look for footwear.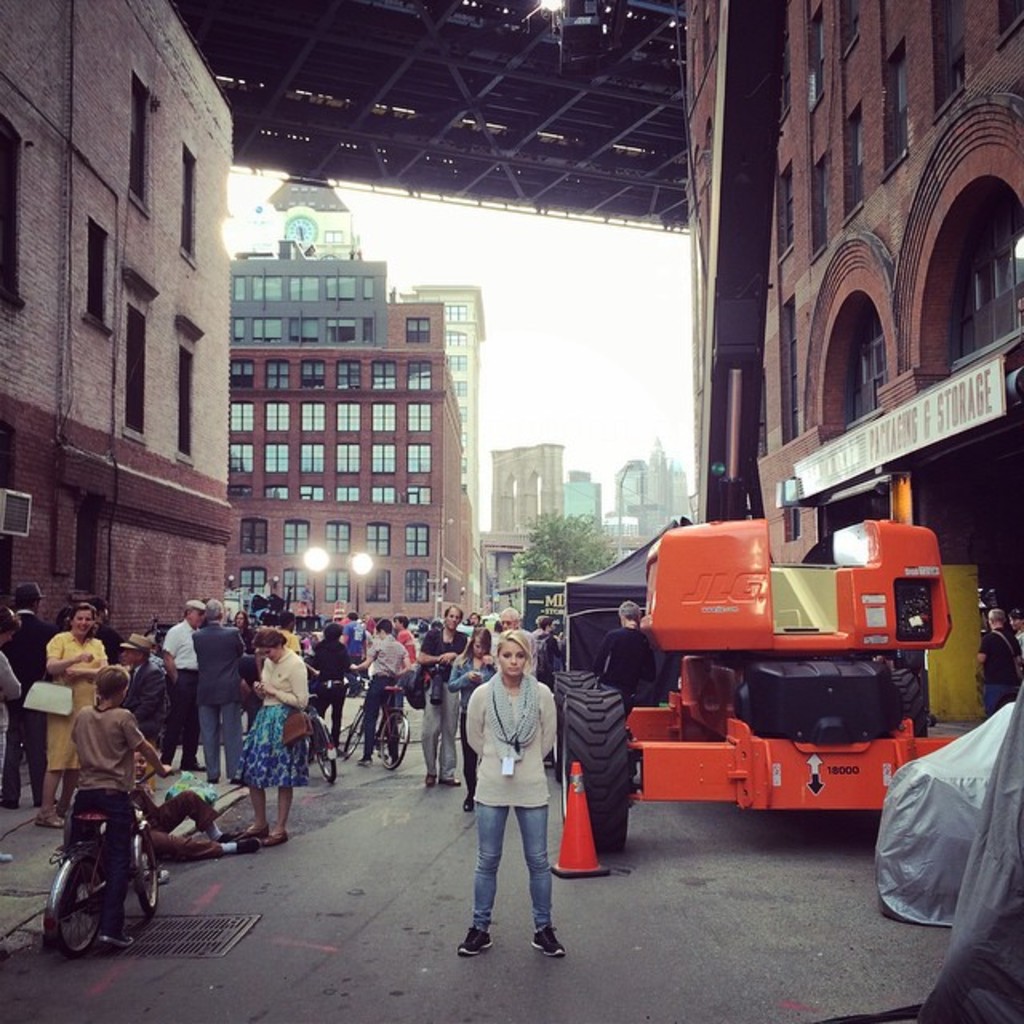
Found: {"x1": 242, "y1": 821, "x2": 270, "y2": 843}.
